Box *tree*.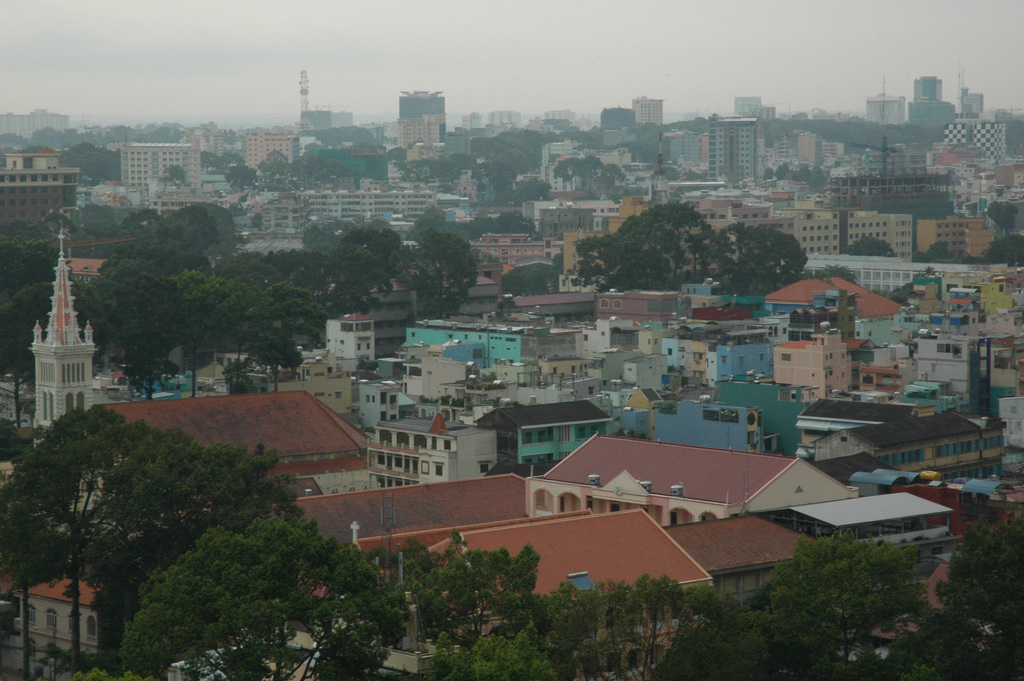
x1=415 y1=231 x2=483 y2=316.
